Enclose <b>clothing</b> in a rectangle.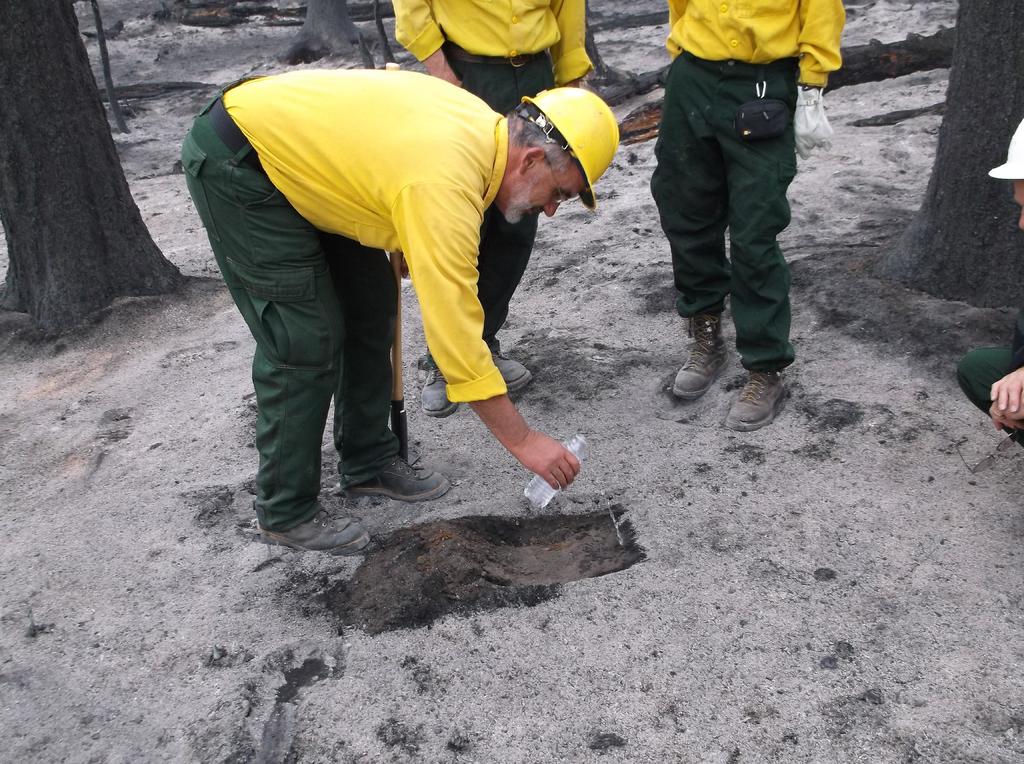
<bbox>223, 68, 507, 395</bbox>.
